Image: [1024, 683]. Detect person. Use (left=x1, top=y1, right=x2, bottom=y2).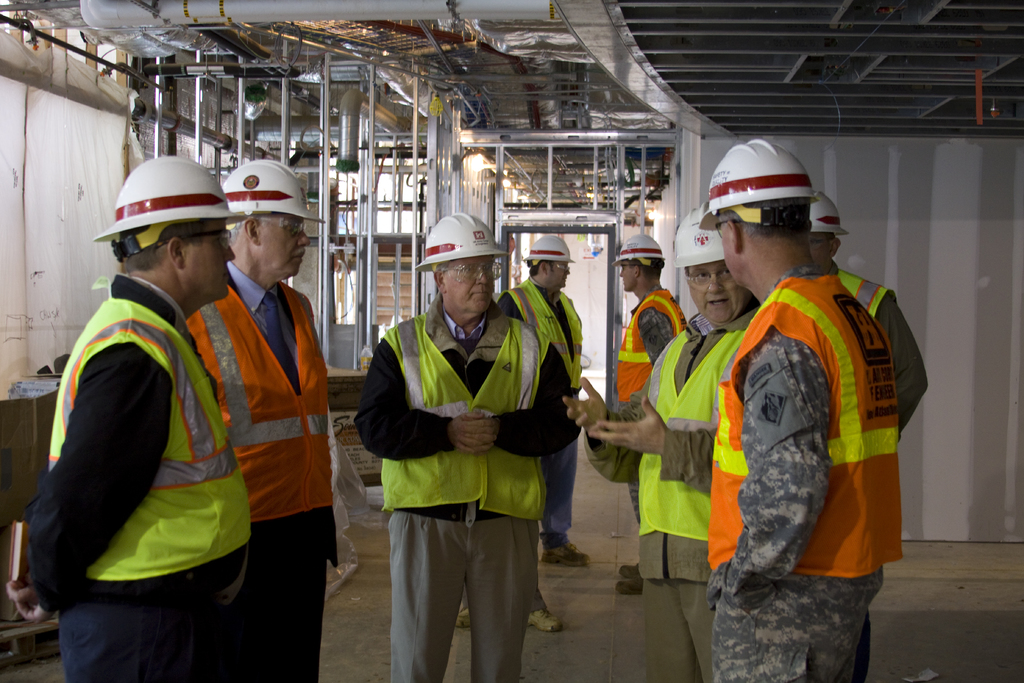
(left=808, top=193, right=925, bottom=677).
